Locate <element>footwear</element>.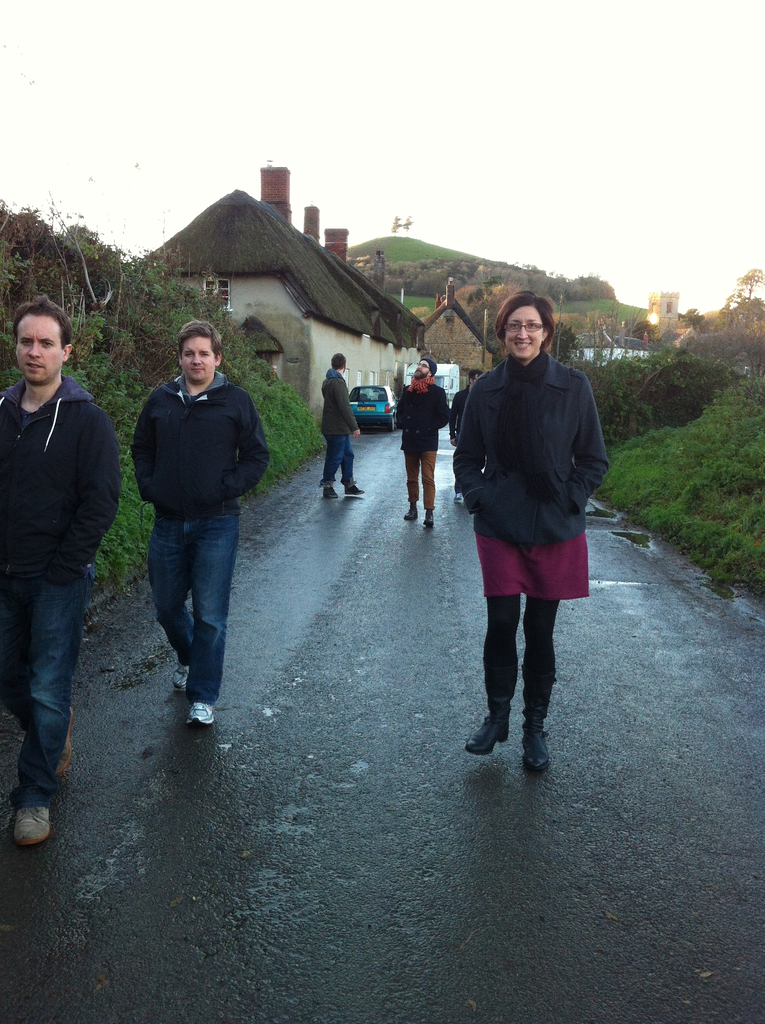
Bounding box: bbox(405, 499, 419, 520).
